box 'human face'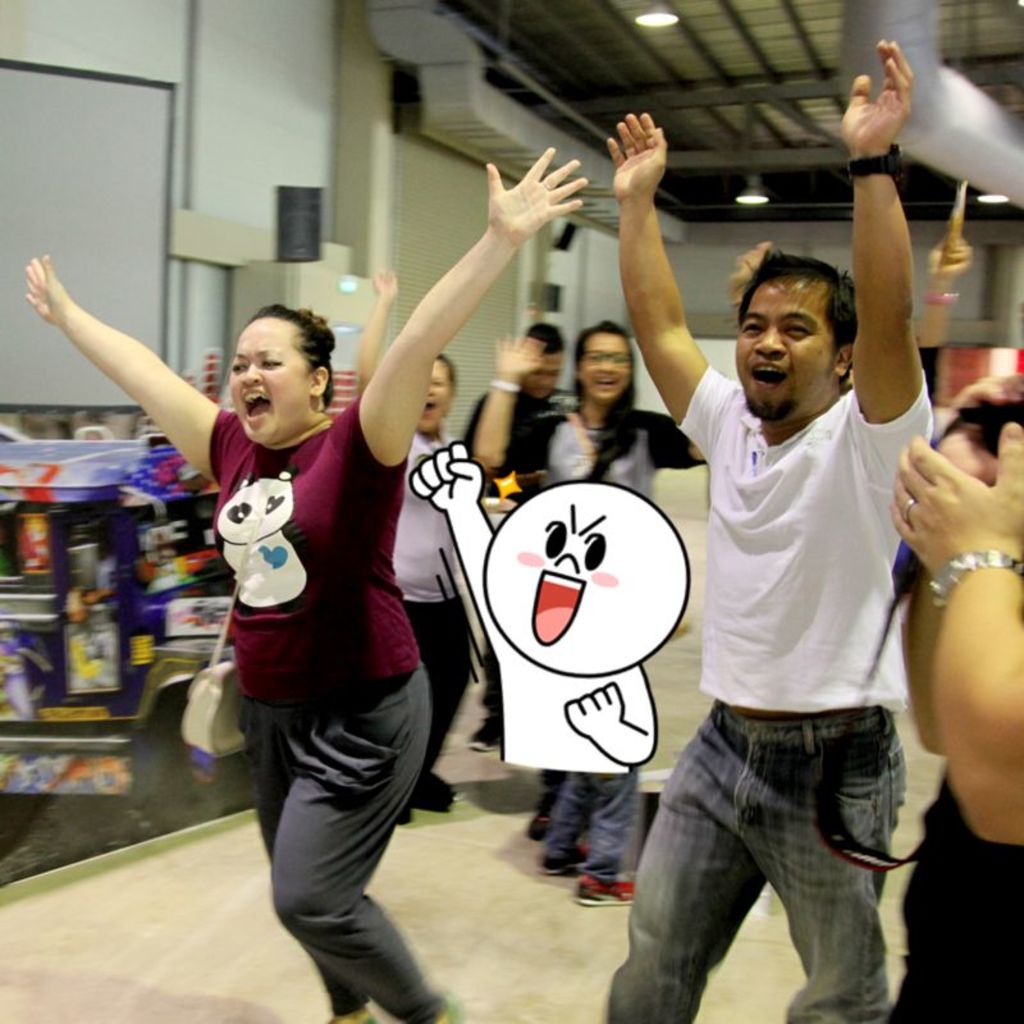
select_region(579, 333, 631, 403)
